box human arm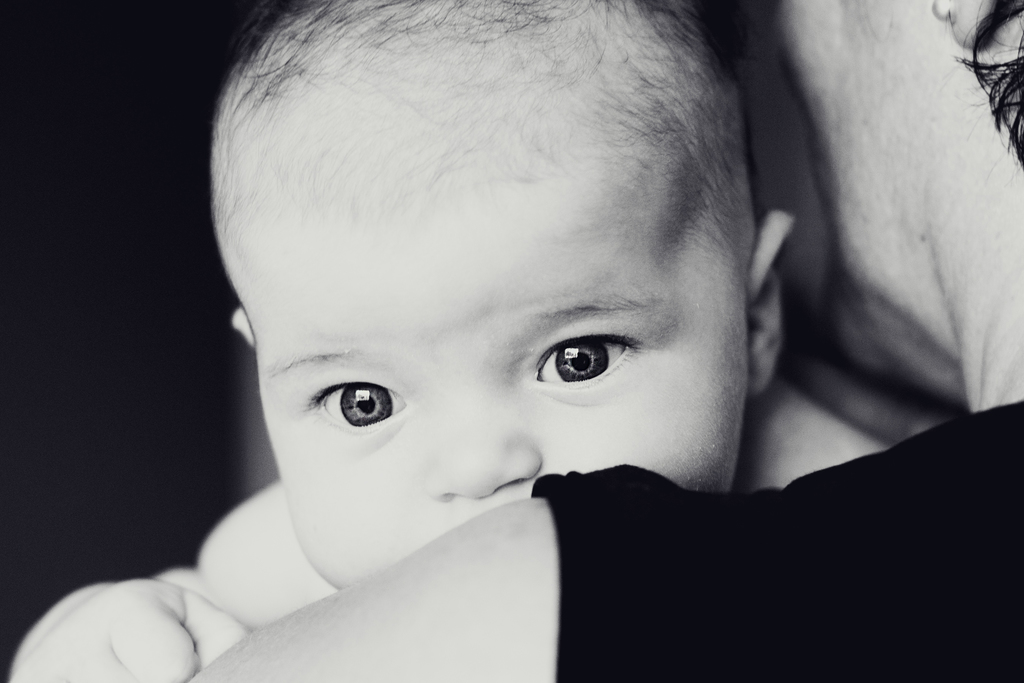
(186, 486, 702, 682)
